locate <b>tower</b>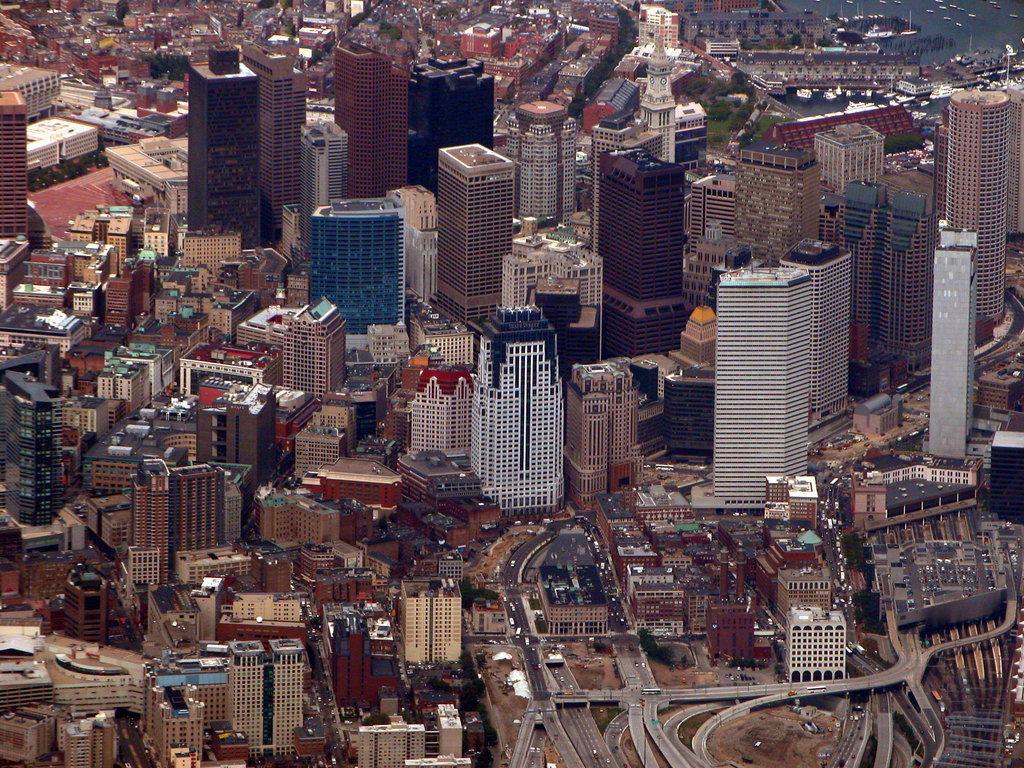
x1=949, y1=88, x2=1018, y2=339
